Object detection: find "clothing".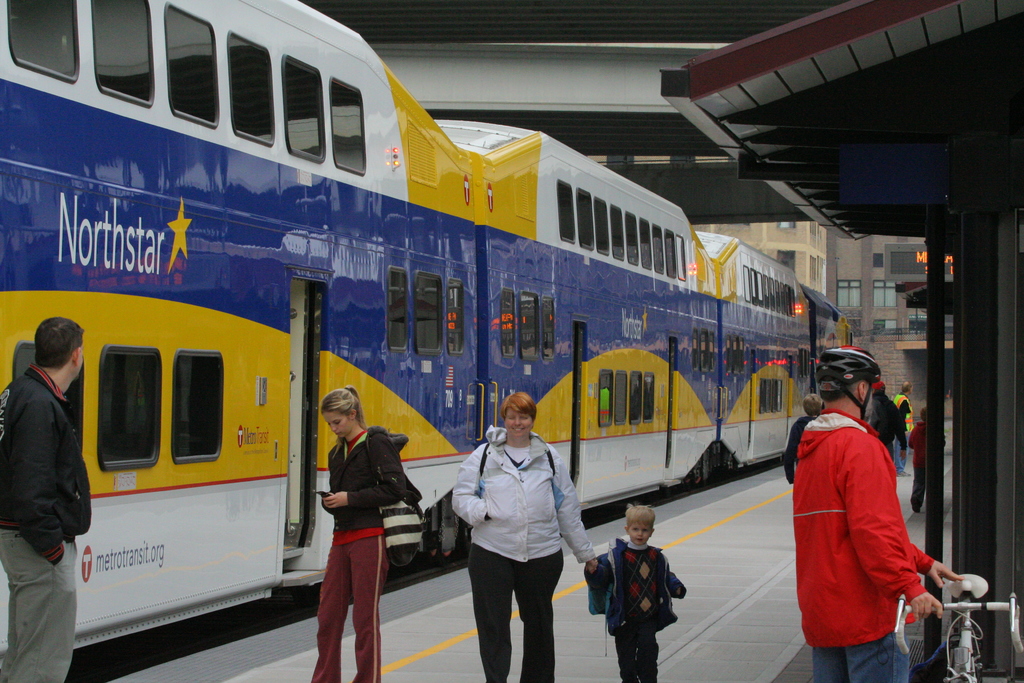
left=781, top=415, right=815, bottom=490.
